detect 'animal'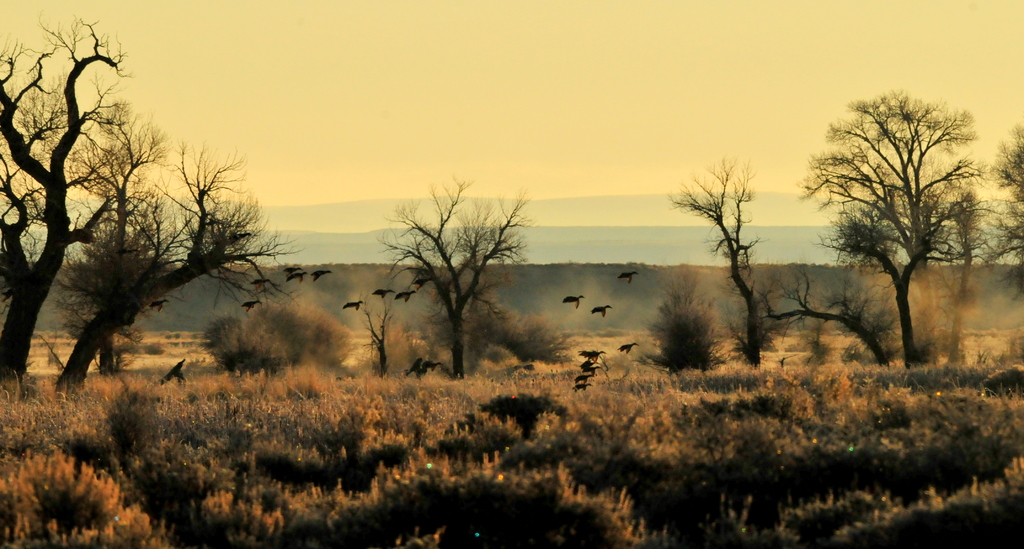
detection(244, 278, 268, 283)
